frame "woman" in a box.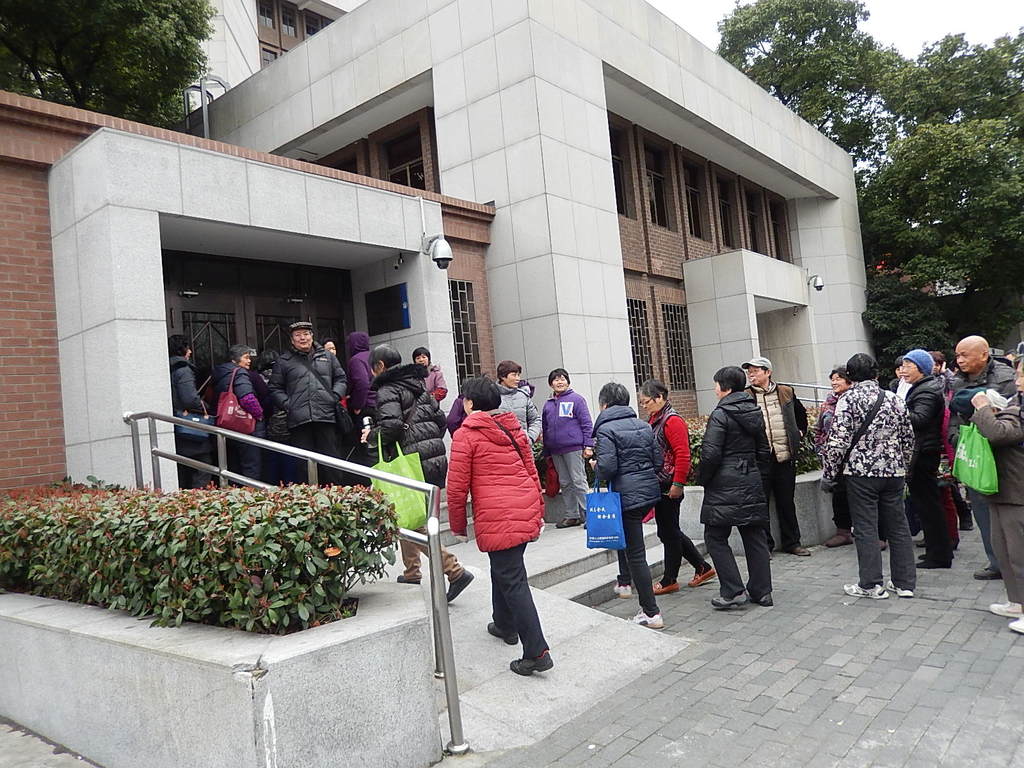
[x1=213, y1=344, x2=264, y2=483].
